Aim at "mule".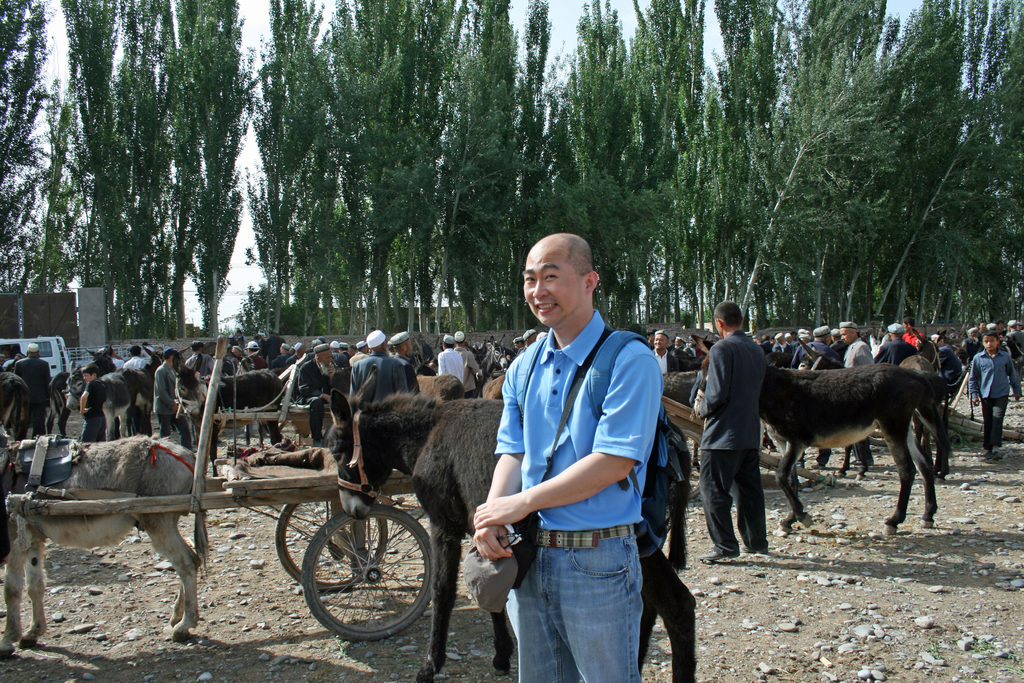
Aimed at 800,340,936,472.
